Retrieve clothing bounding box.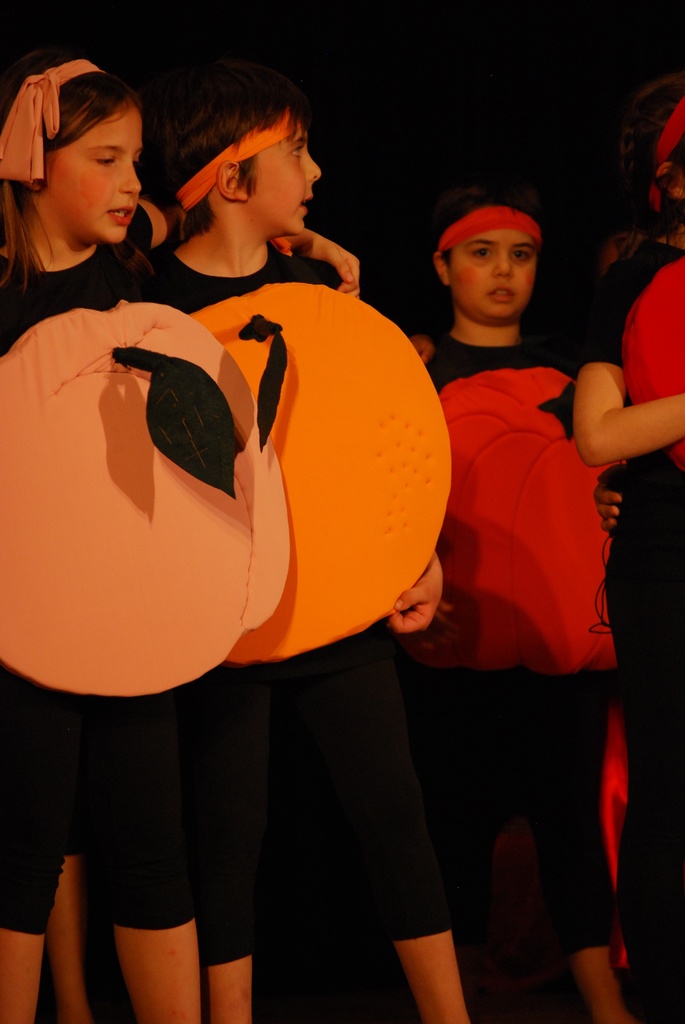
Bounding box: crop(0, 226, 205, 938).
